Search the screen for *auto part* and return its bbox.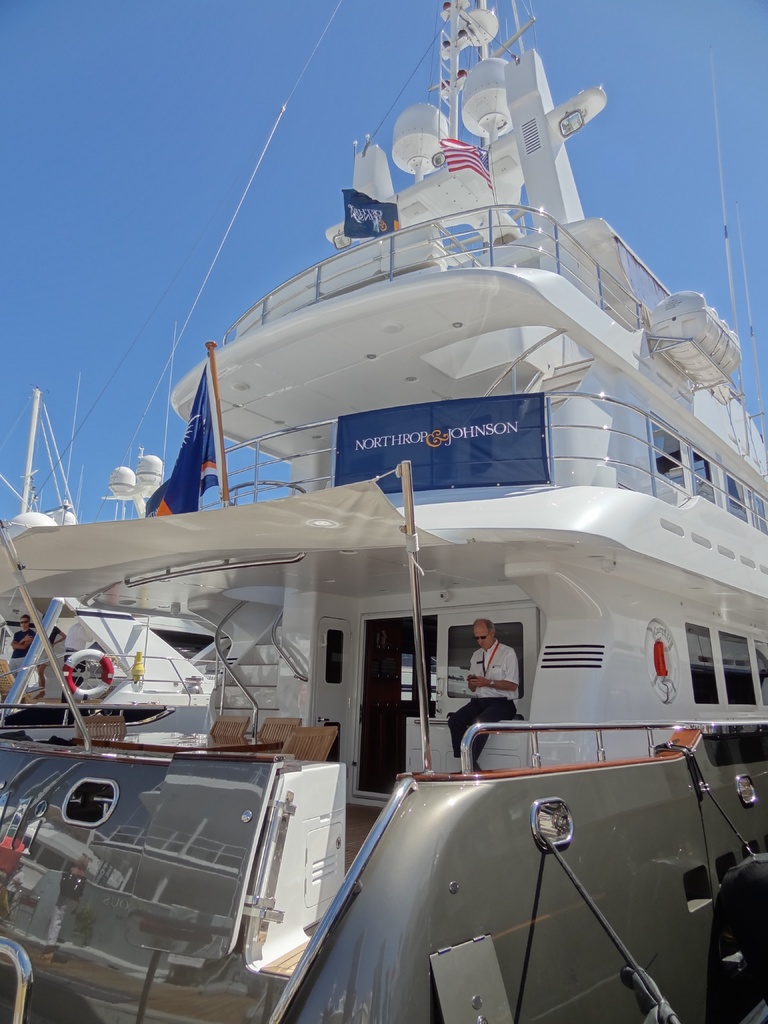
Found: rect(155, 330, 683, 454).
